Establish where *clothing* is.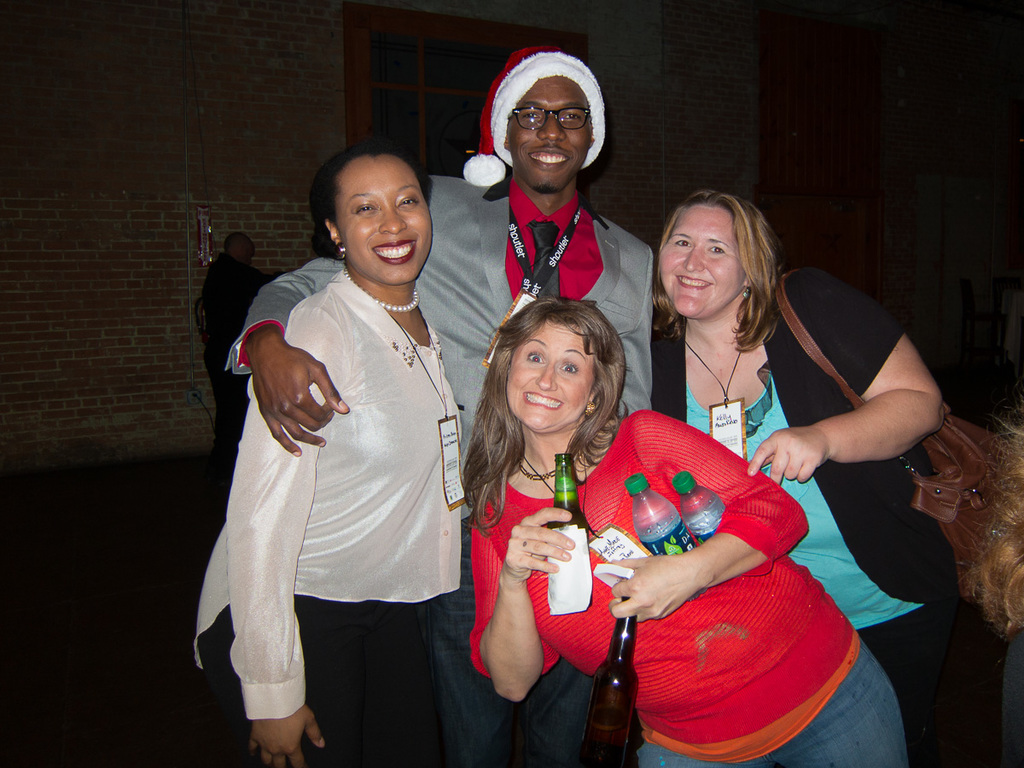
Established at (458, 400, 918, 762).
